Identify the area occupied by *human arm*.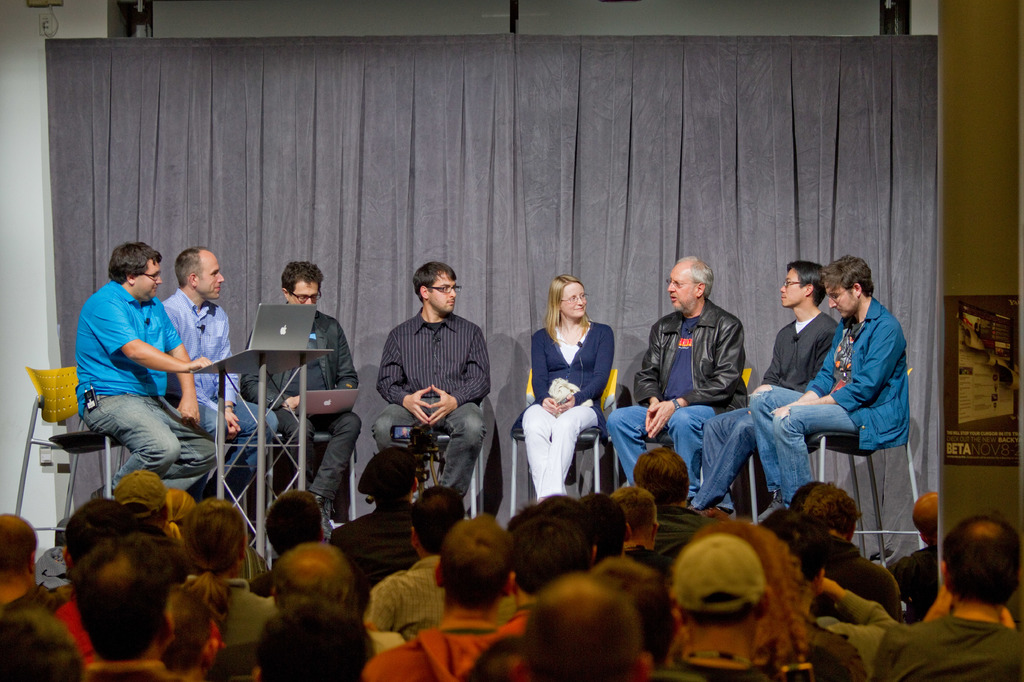
Area: locate(429, 330, 491, 425).
